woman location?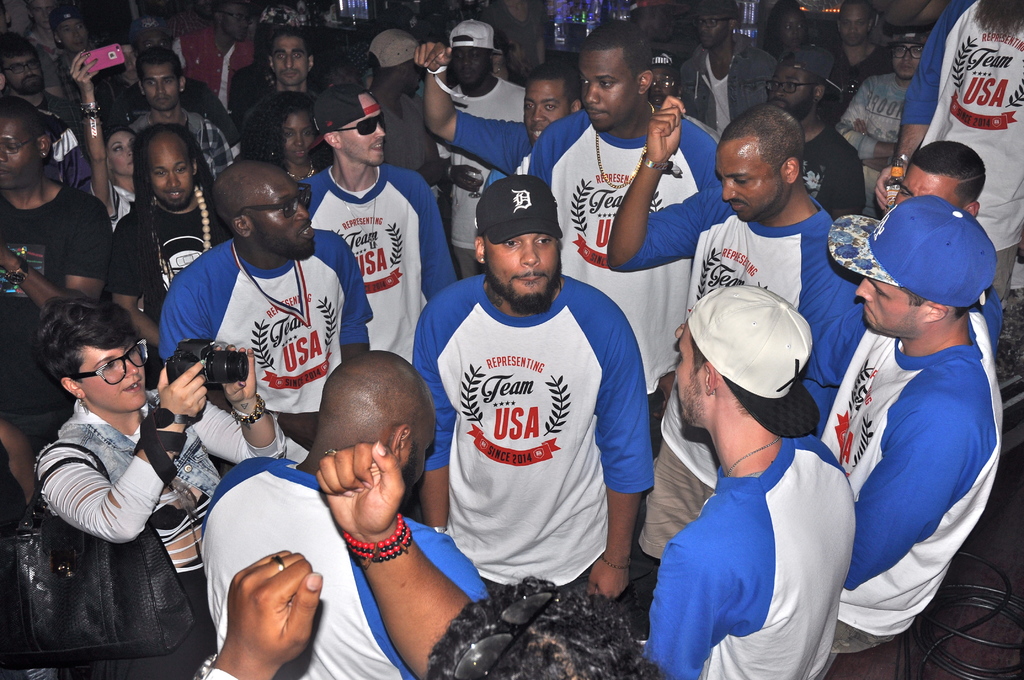
region(765, 0, 811, 62)
